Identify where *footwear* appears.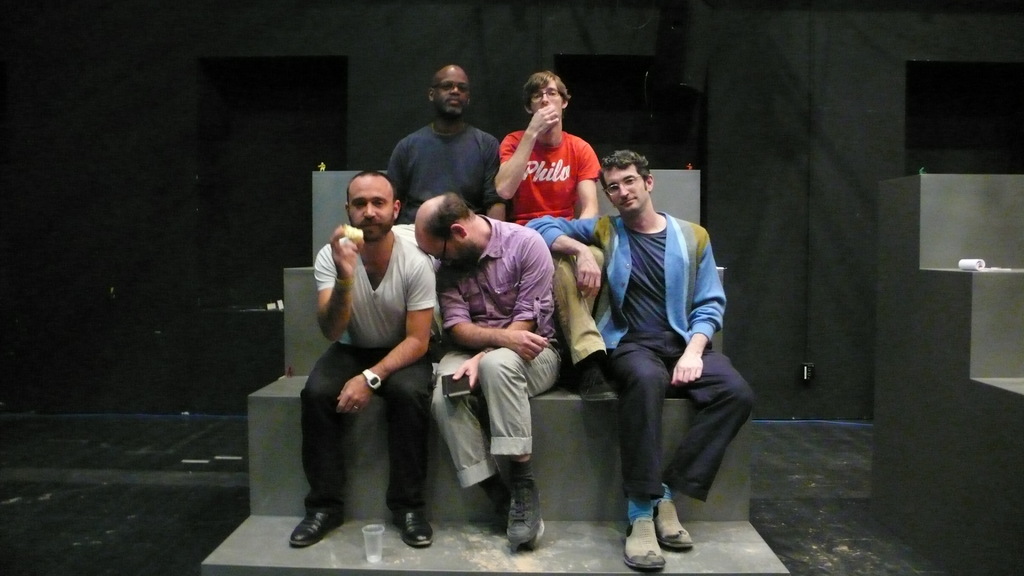
Appears at x1=393, y1=507, x2=436, y2=548.
